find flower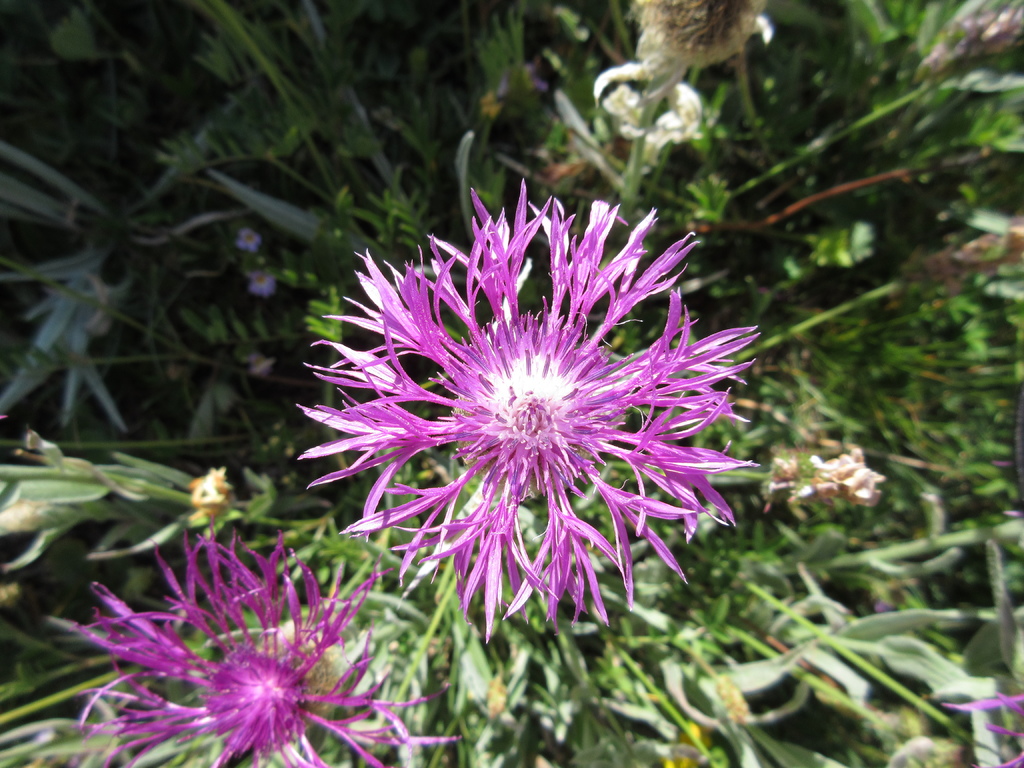
pyautogui.locateOnScreen(929, 684, 1023, 767)
